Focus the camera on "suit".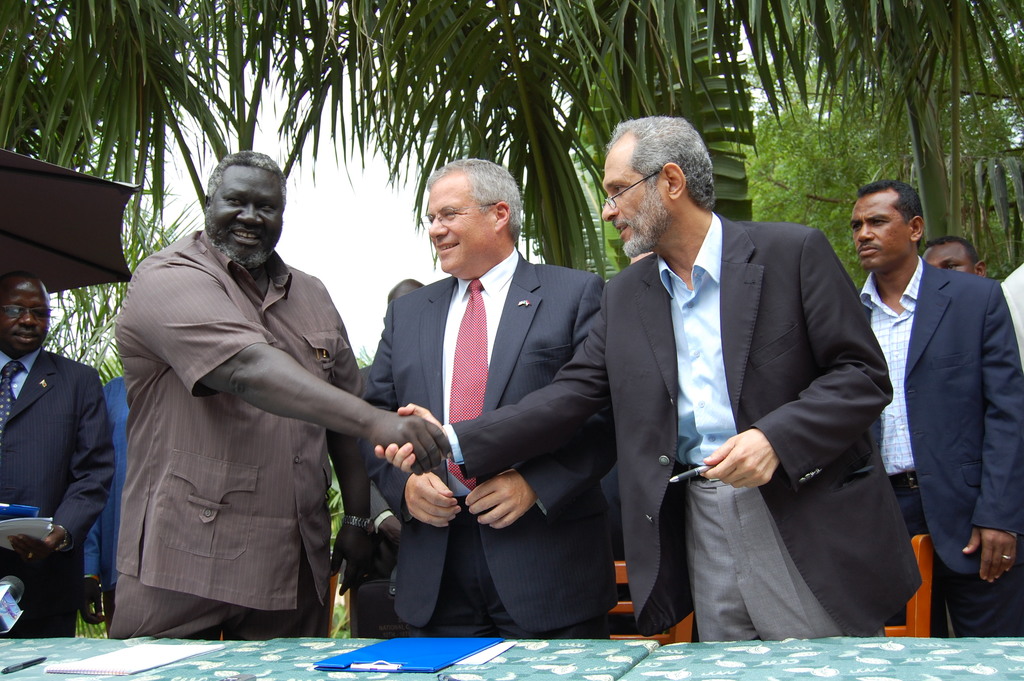
Focus region: [x1=0, y1=349, x2=118, y2=637].
